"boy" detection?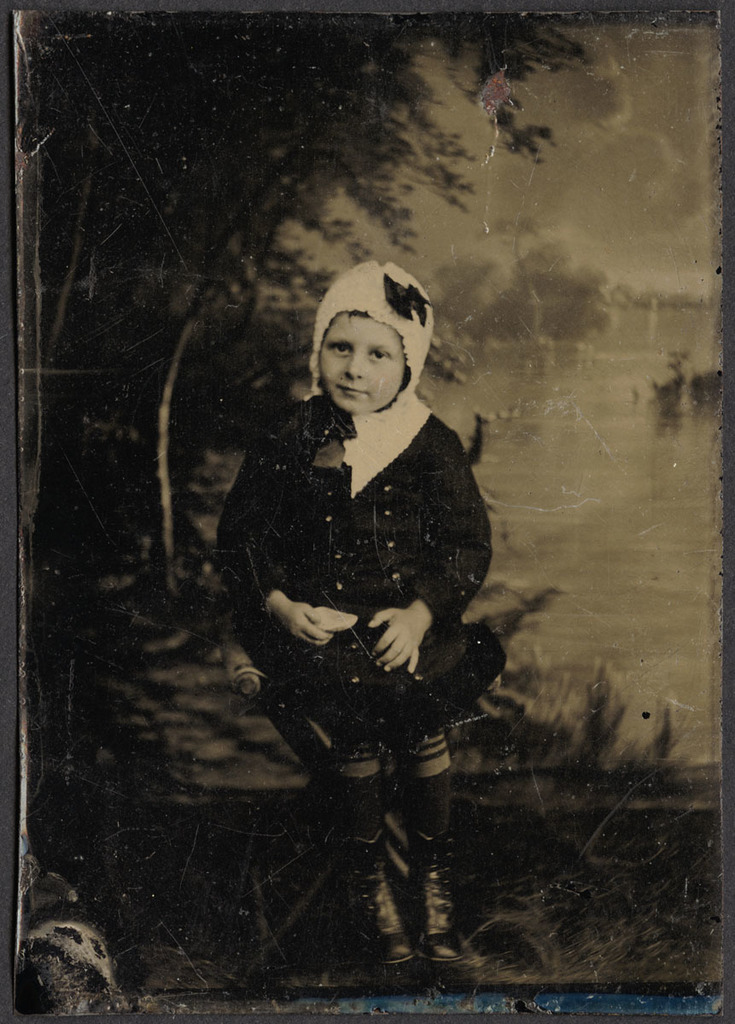
[207,262,498,963]
